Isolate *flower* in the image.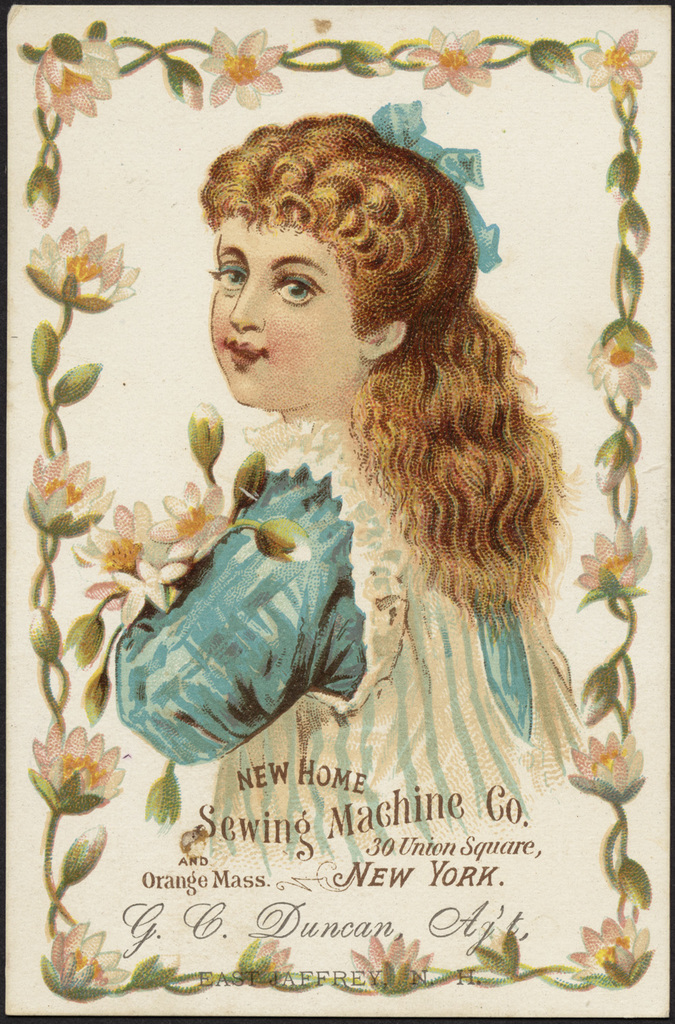
Isolated region: region(147, 481, 238, 559).
